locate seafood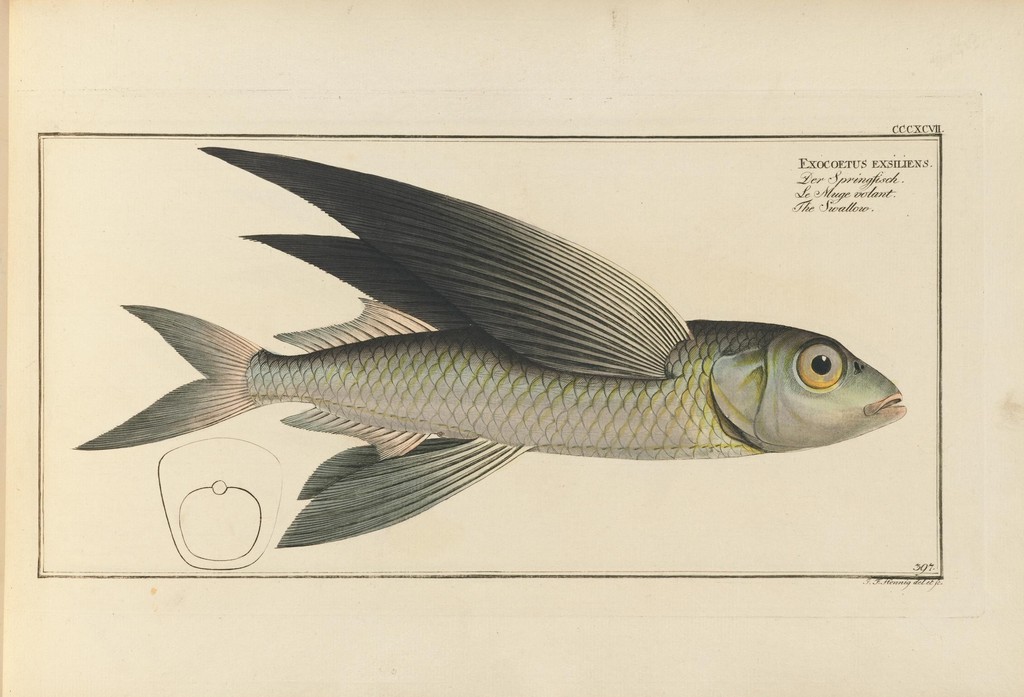
x1=69 y1=142 x2=908 y2=548
